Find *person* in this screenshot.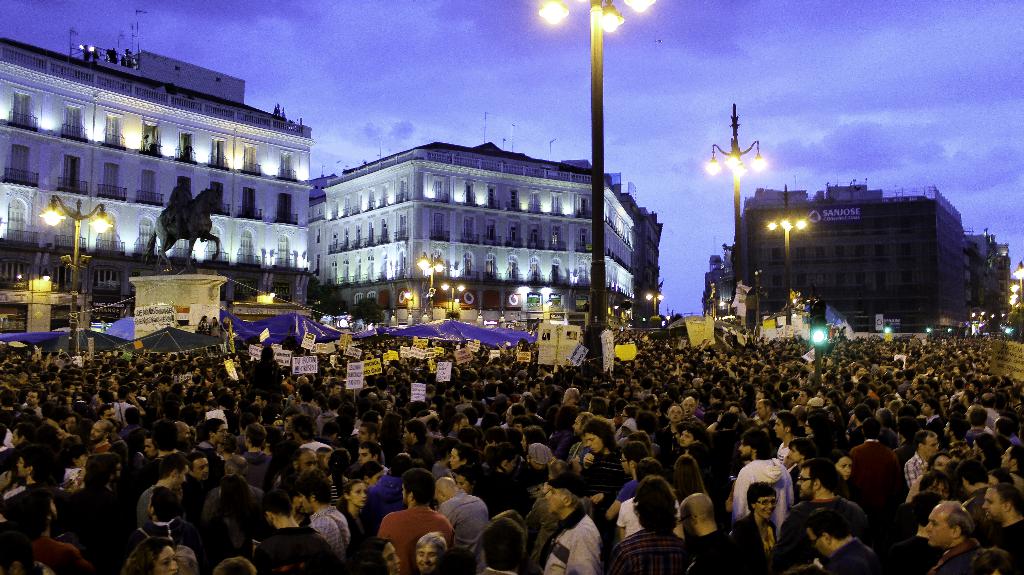
The bounding box for *person* is [337, 475, 370, 539].
